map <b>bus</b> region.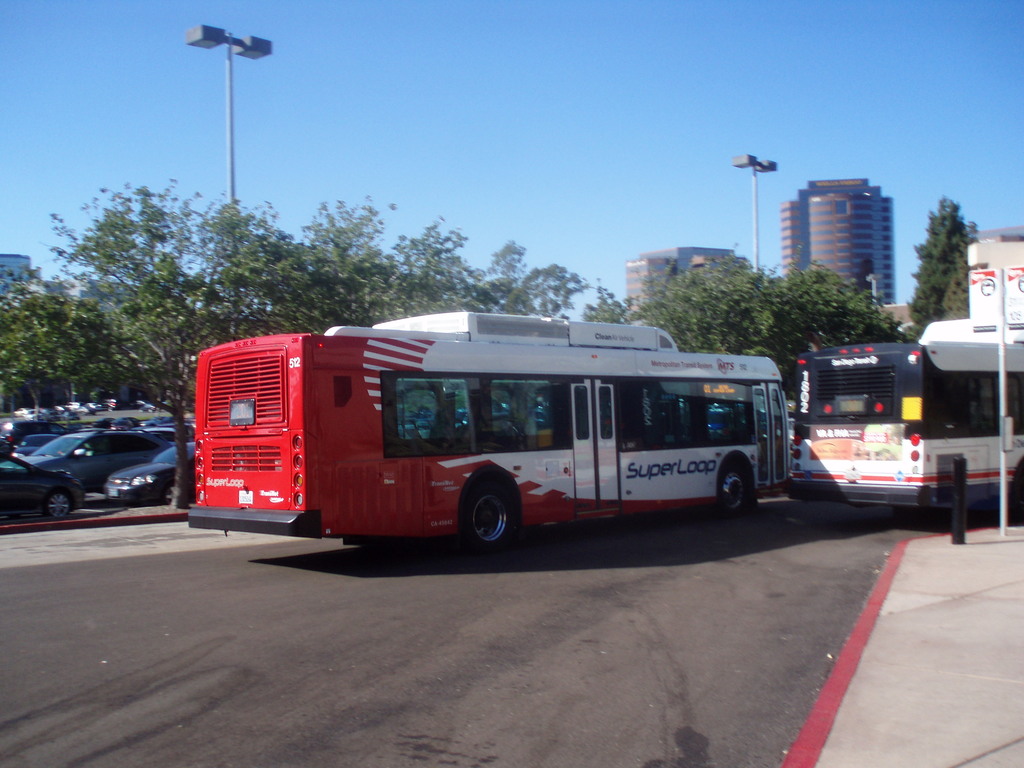
Mapped to 188 311 792 552.
